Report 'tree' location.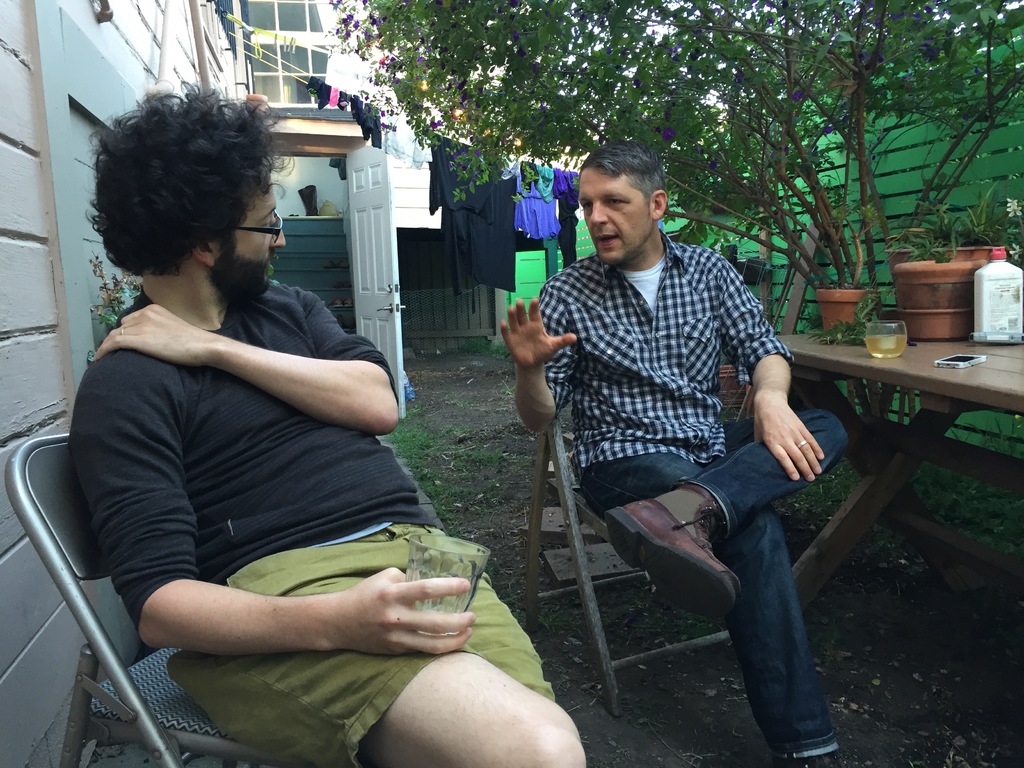
Report: [333,0,1022,304].
